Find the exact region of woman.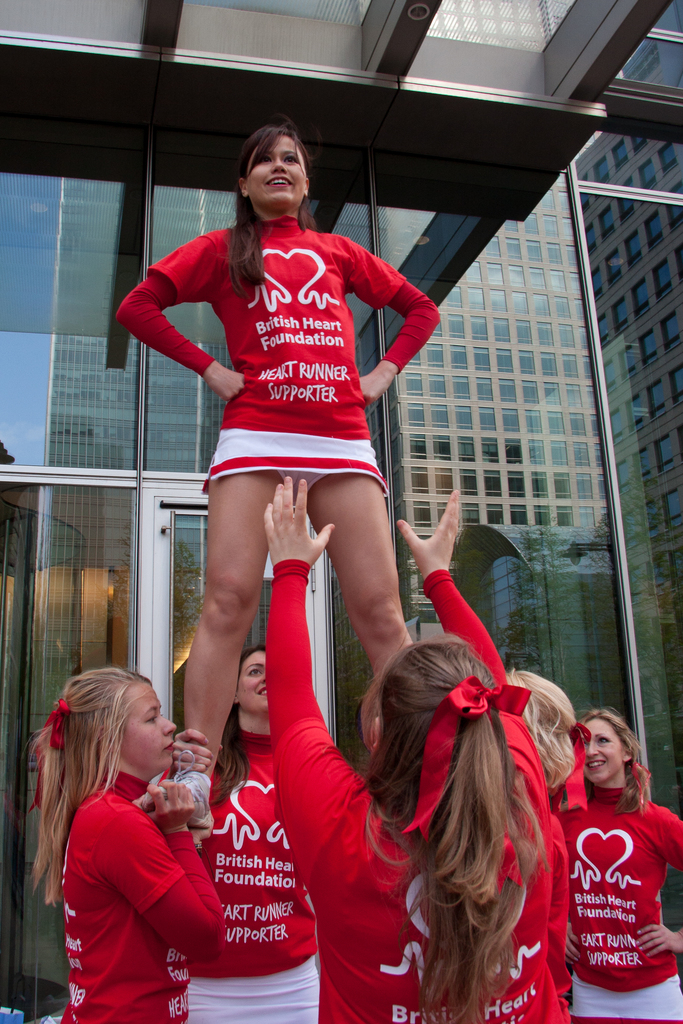
Exact region: [x1=28, y1=665, x2=234, y2=1023].
